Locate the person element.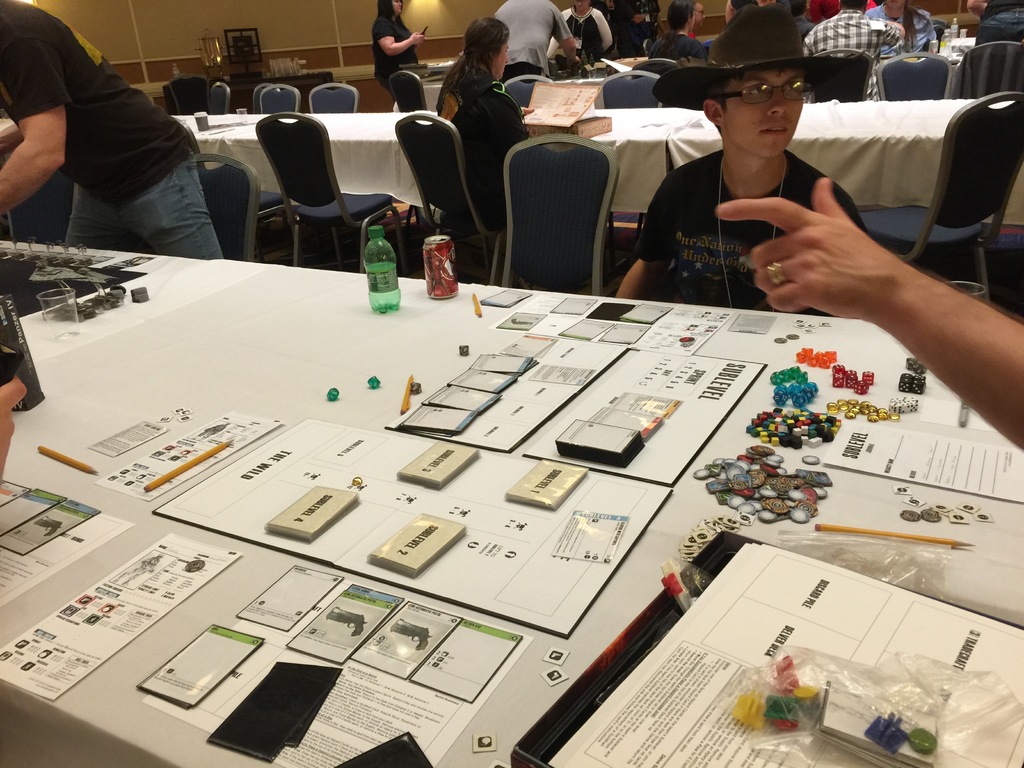
Element bbox: 434:21:562:287.
